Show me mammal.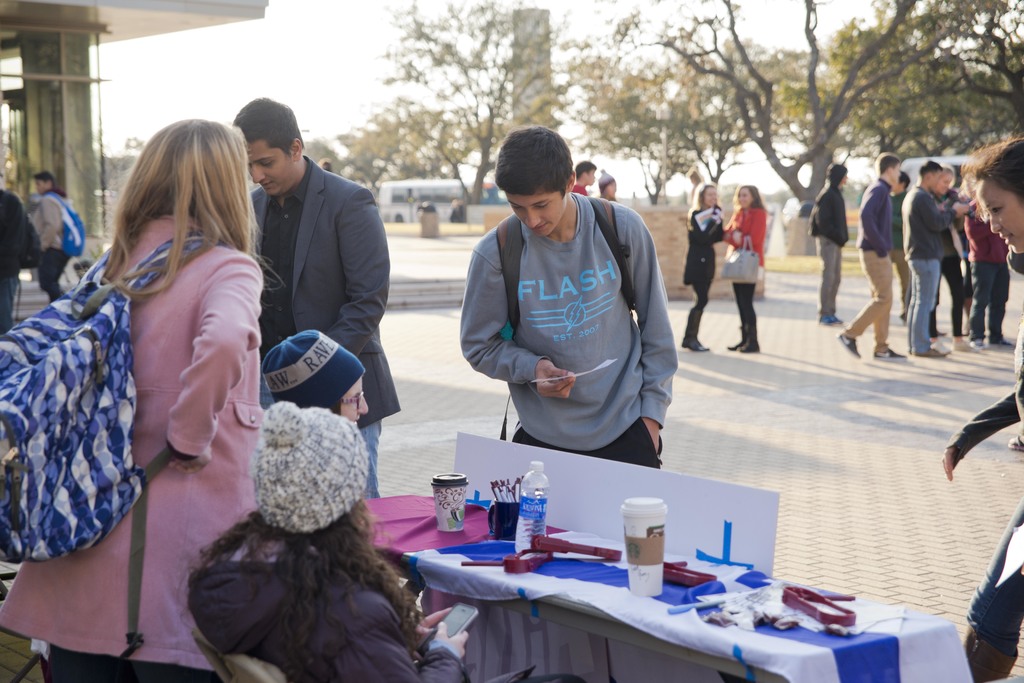
mammal is here: locate(268, 326, 369, 421).
